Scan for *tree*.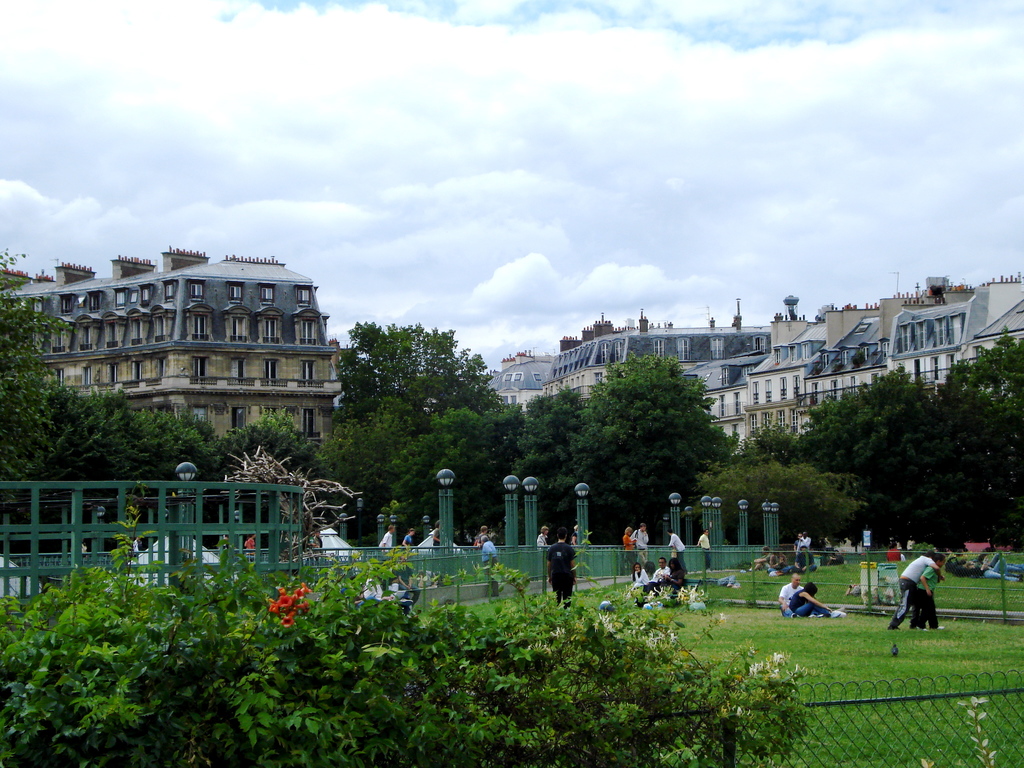
Scan result: 0:500:813:767.
